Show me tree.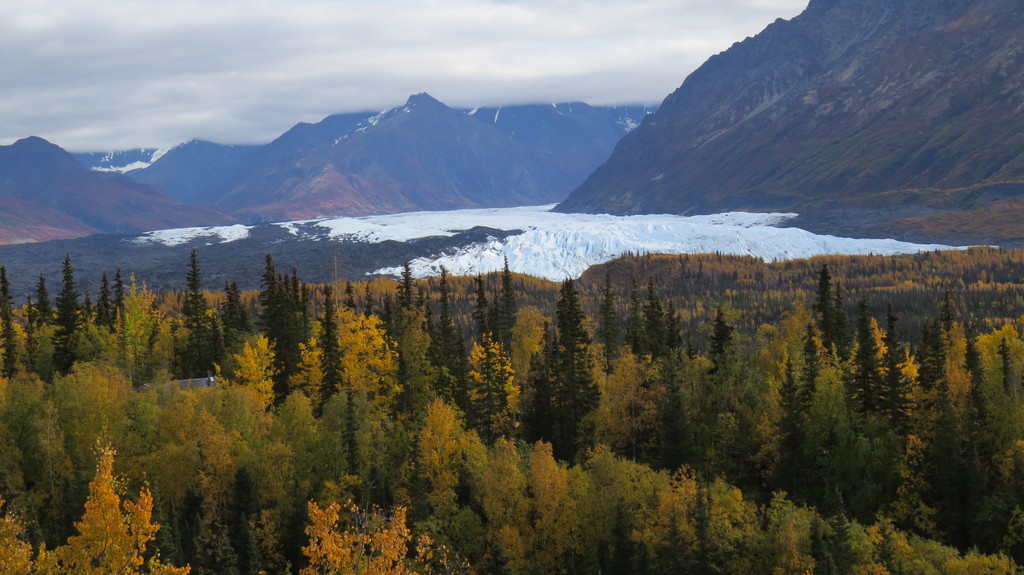
tree is here: region(423, 306, 442, 369).
